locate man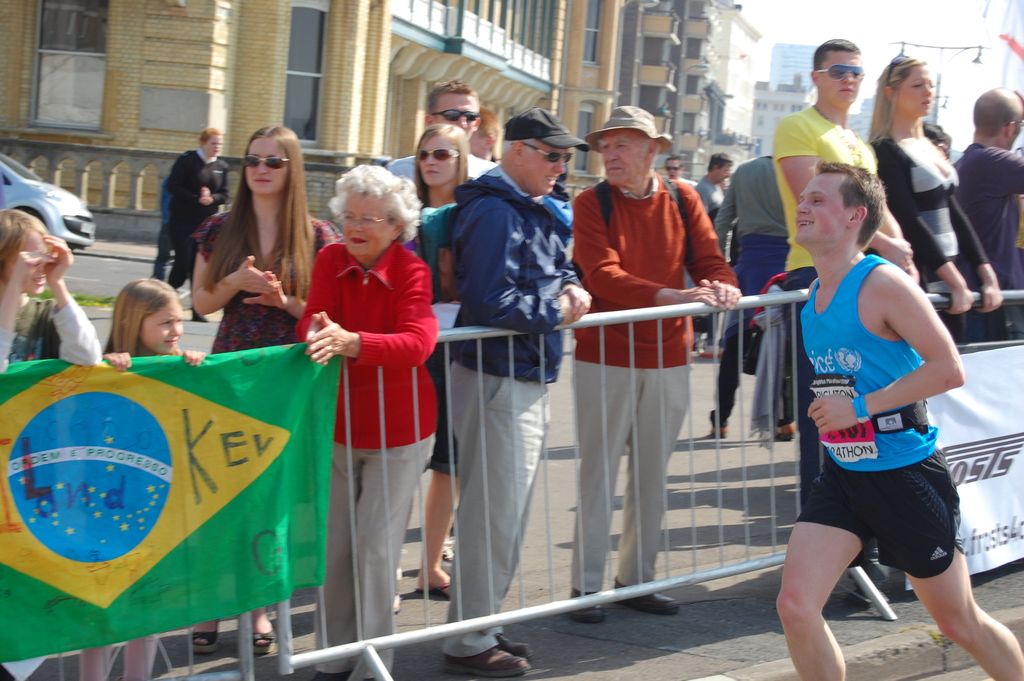
detection(661, 154, 688, 178)
